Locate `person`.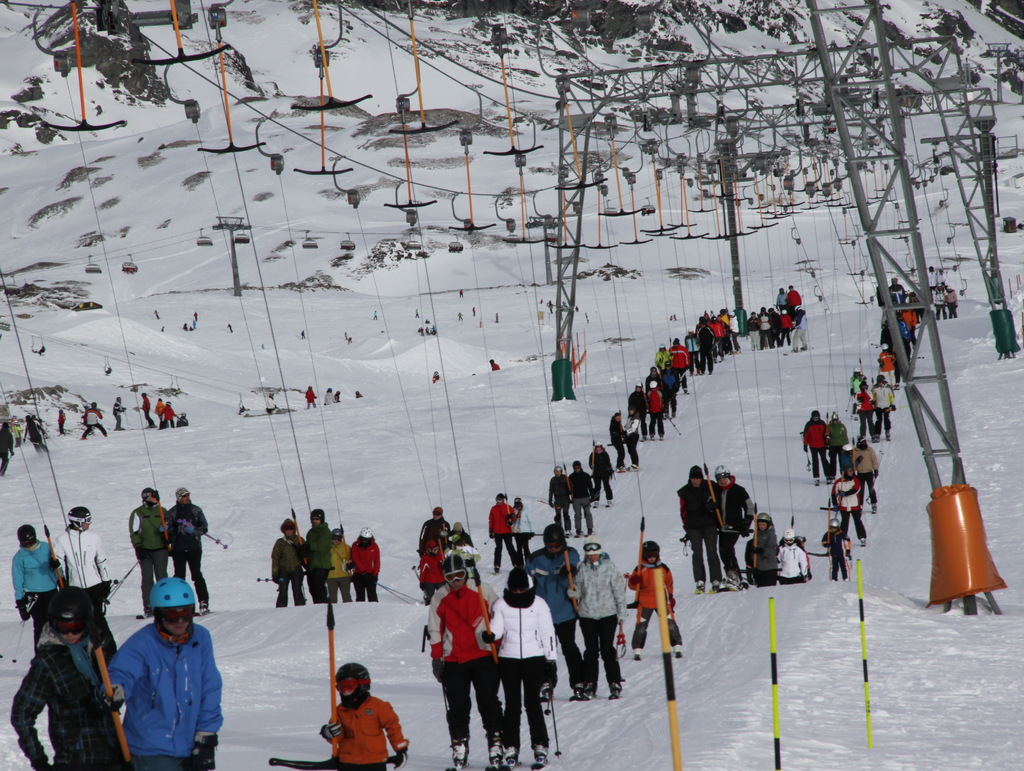
Bounding box: [left=111, top=394, right=129, bottom=429].
